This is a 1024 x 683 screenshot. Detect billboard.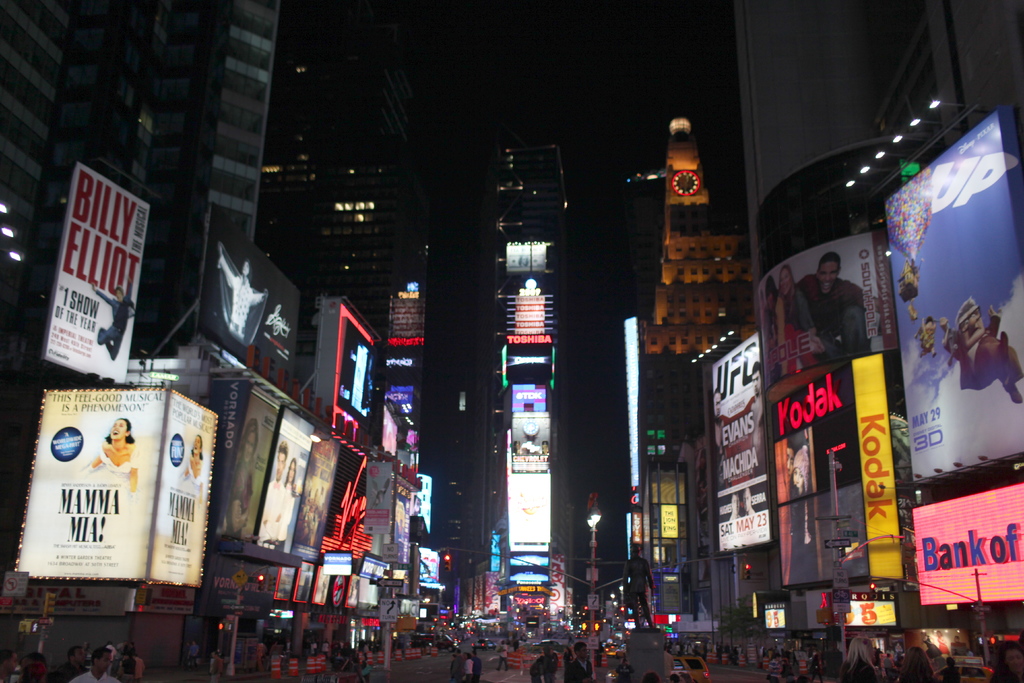
194,202,303,393.
